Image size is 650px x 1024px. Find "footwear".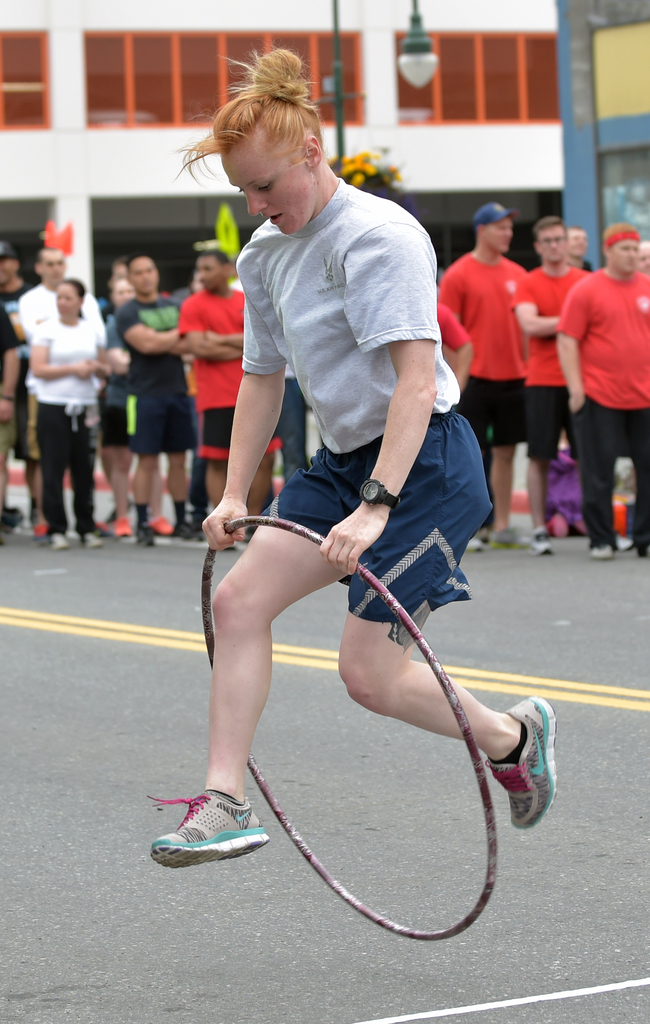
(170,518,184,538).
